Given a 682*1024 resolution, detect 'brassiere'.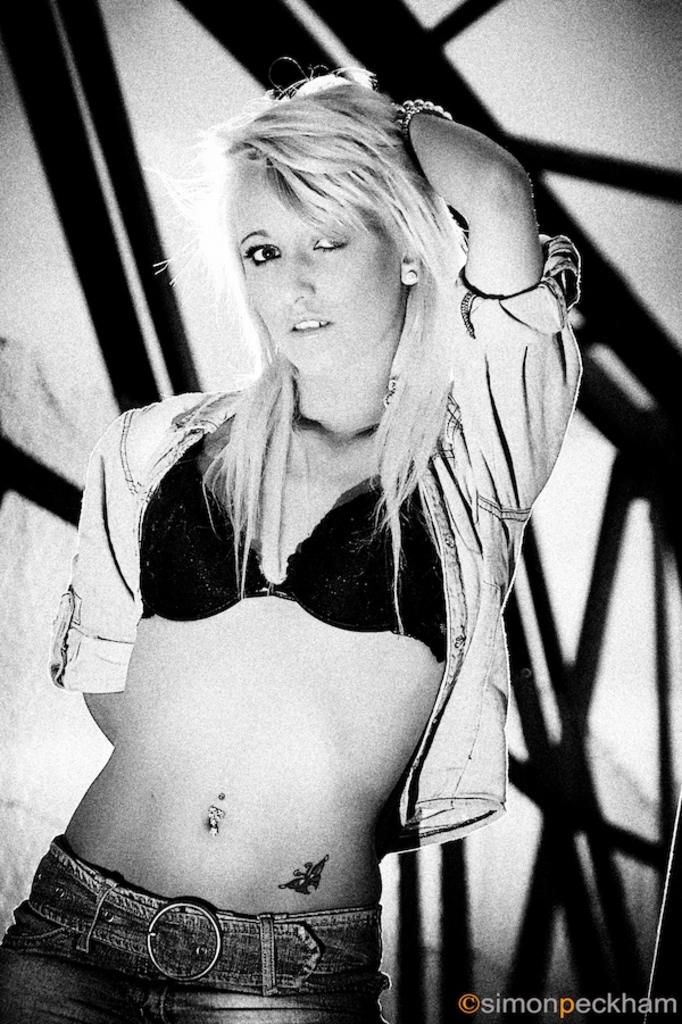
crop(131, 423, 449, 671).
